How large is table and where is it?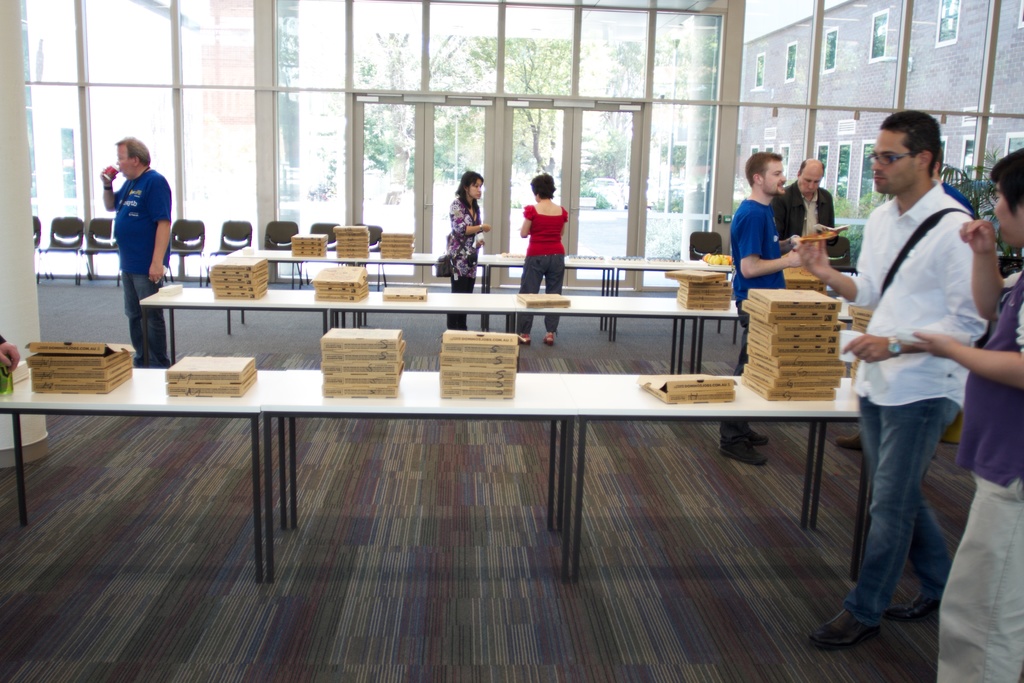
Bounding box: locate(234, 242, 703, 328).
